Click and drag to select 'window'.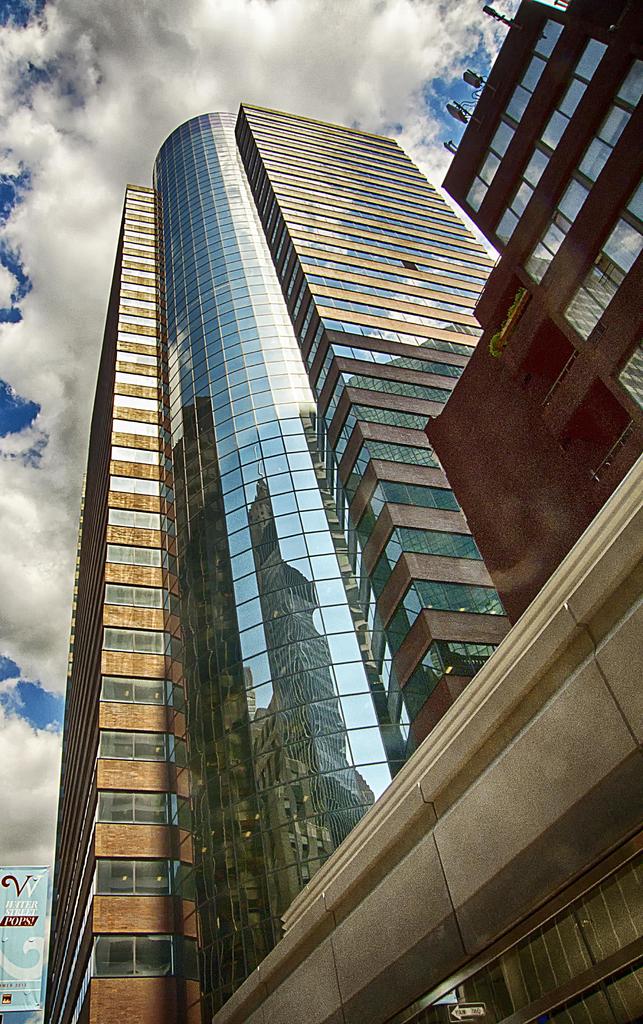
Selection: crop(463, 20, 568, 216).
